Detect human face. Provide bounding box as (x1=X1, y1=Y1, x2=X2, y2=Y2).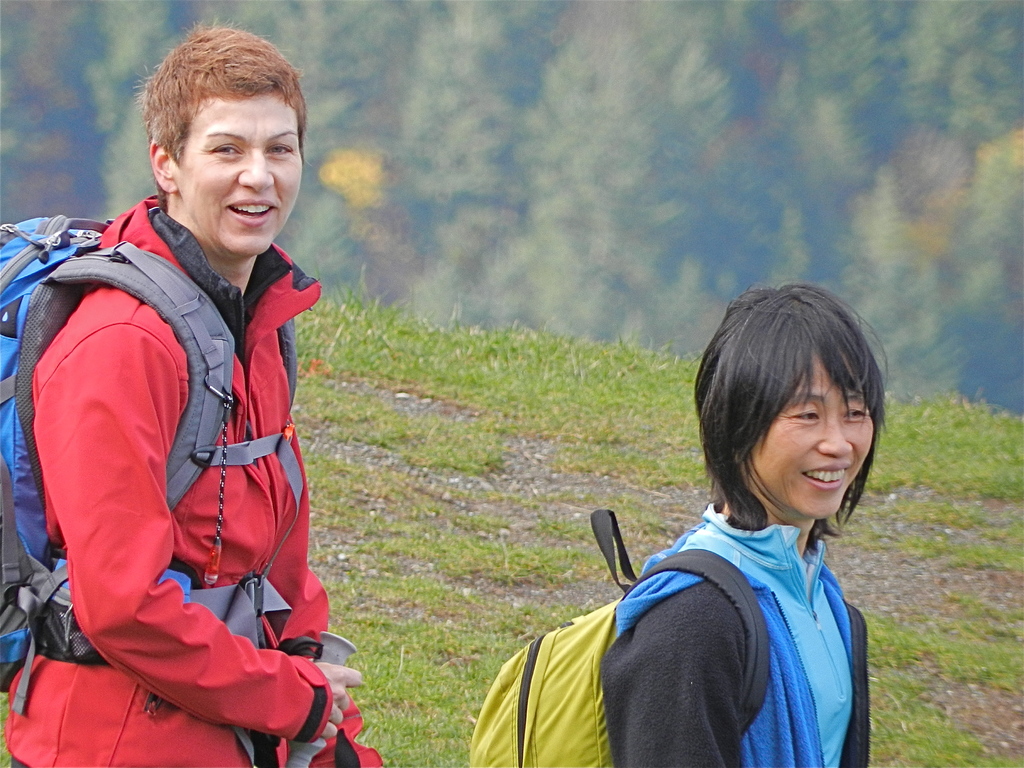
(x1=181, y1=92, x2=301, y2=254).
